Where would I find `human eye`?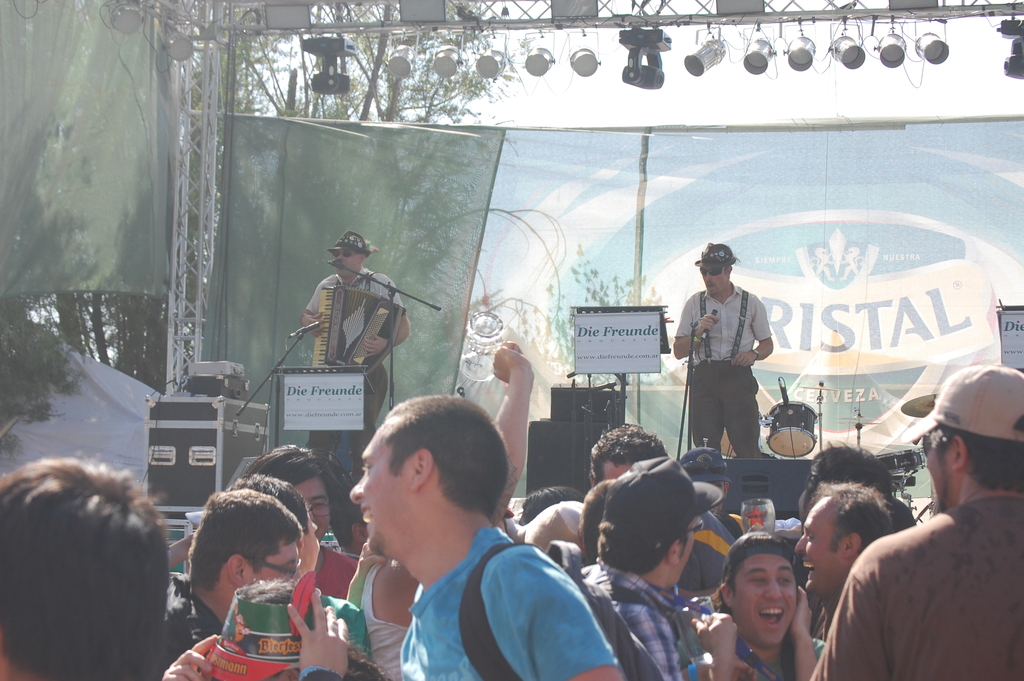
At (748, 574, 768, 584).
